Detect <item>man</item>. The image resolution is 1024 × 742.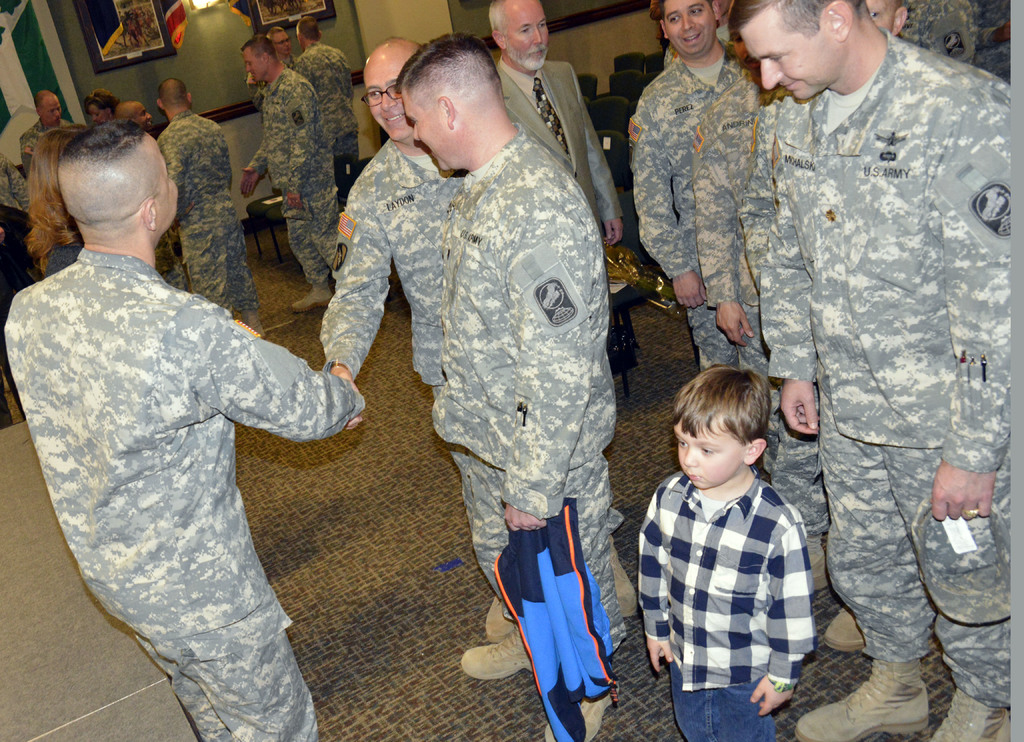
x1=114 y1=90 x2=154 y2=141.
